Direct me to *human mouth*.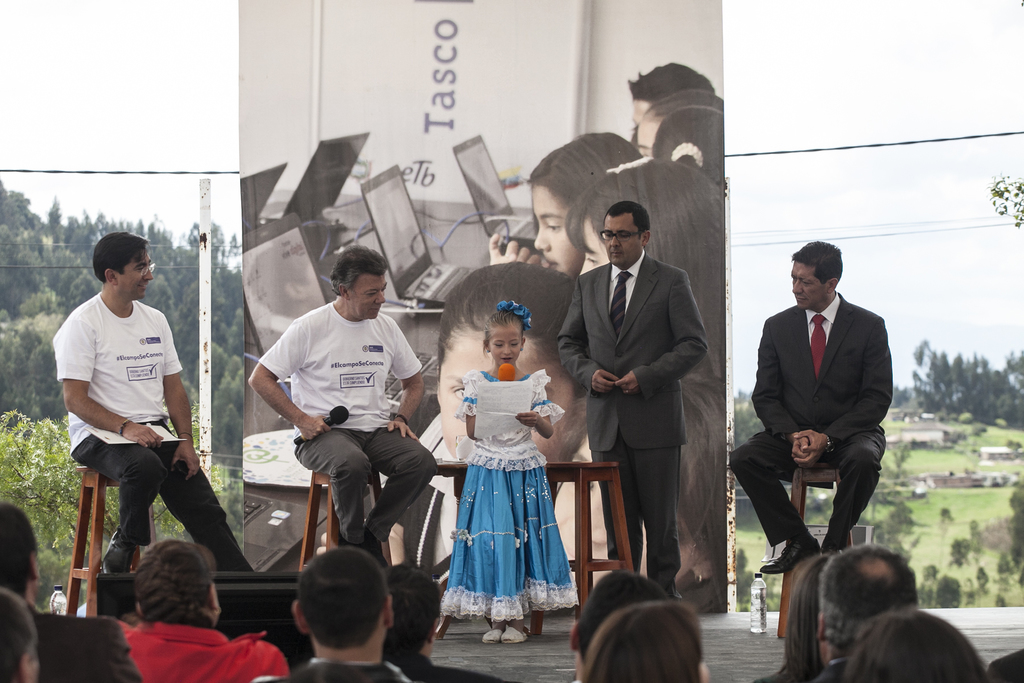
Direction: <bbox>795, 294, 808, 303</bbox>.
